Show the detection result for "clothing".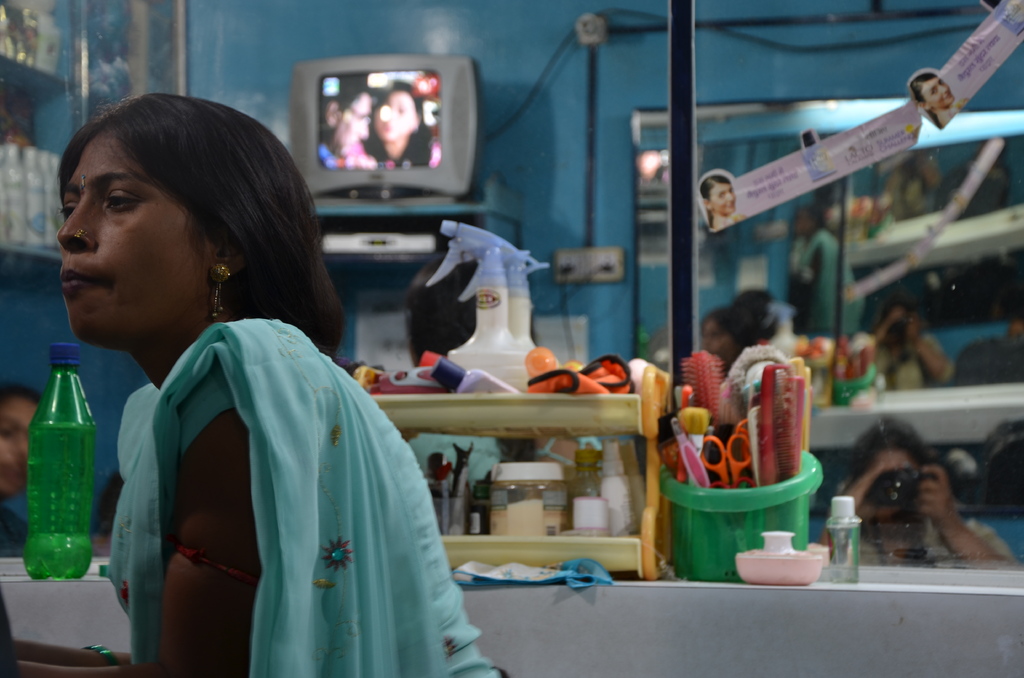
pyautogui.locateOnScreen(845, 513, 1008, 572).
